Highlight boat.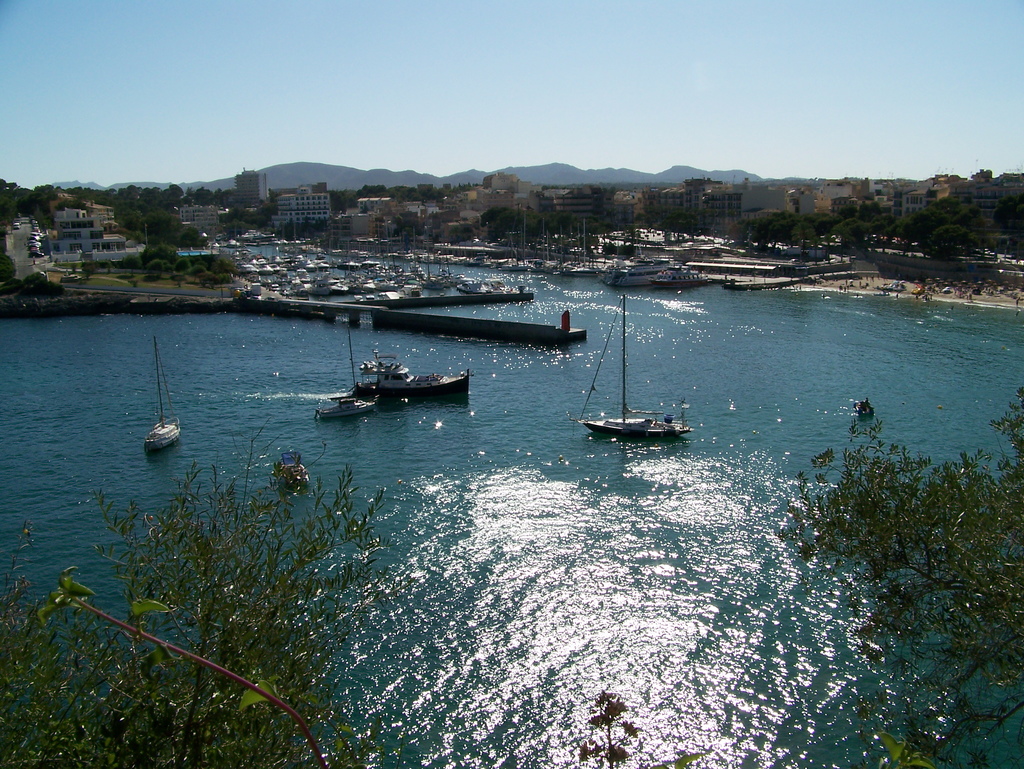
Highlighted region: pyautogui.locateOnScreen(147, 335, 186, 452).
